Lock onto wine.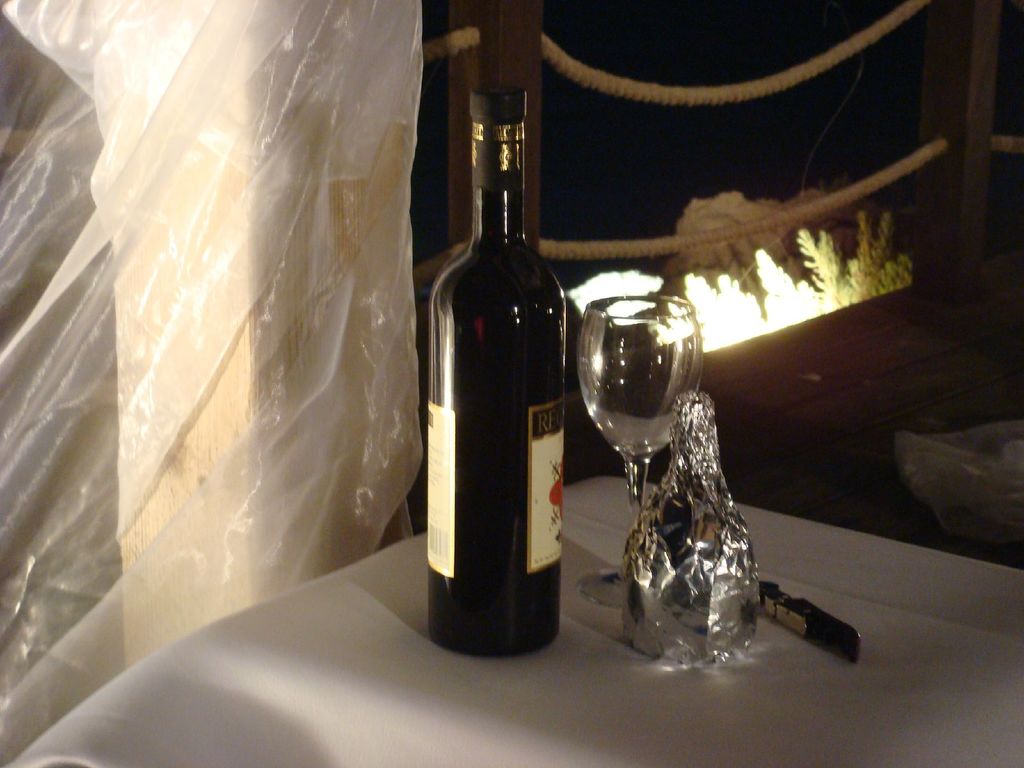
Locked: x1=413 y1=64 x2=573 y2=647.
